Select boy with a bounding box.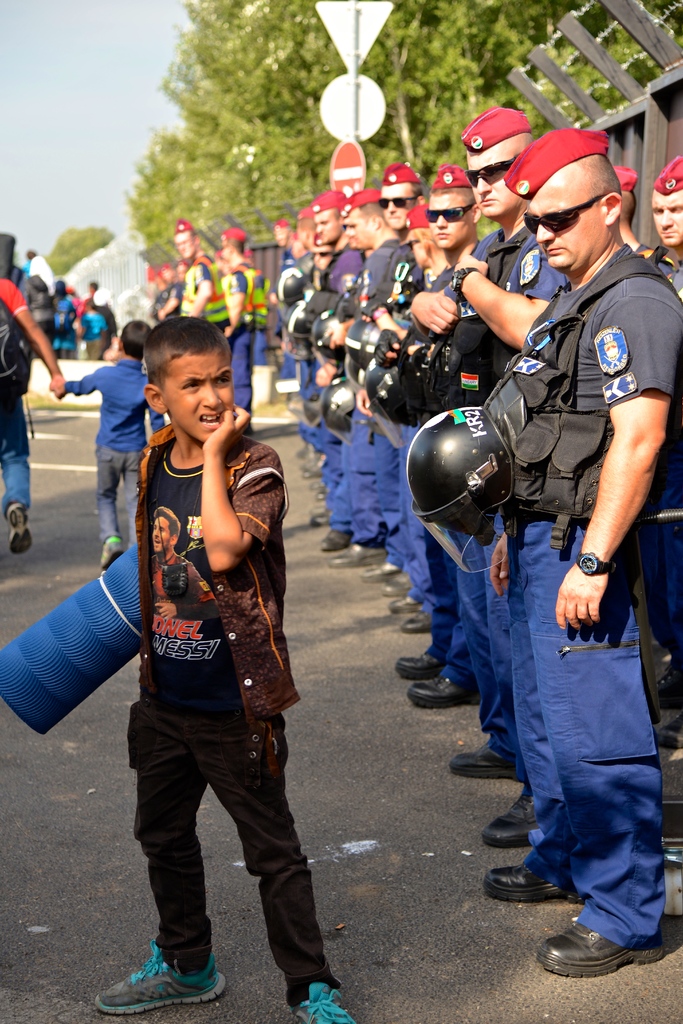
99/315/362/1023.
